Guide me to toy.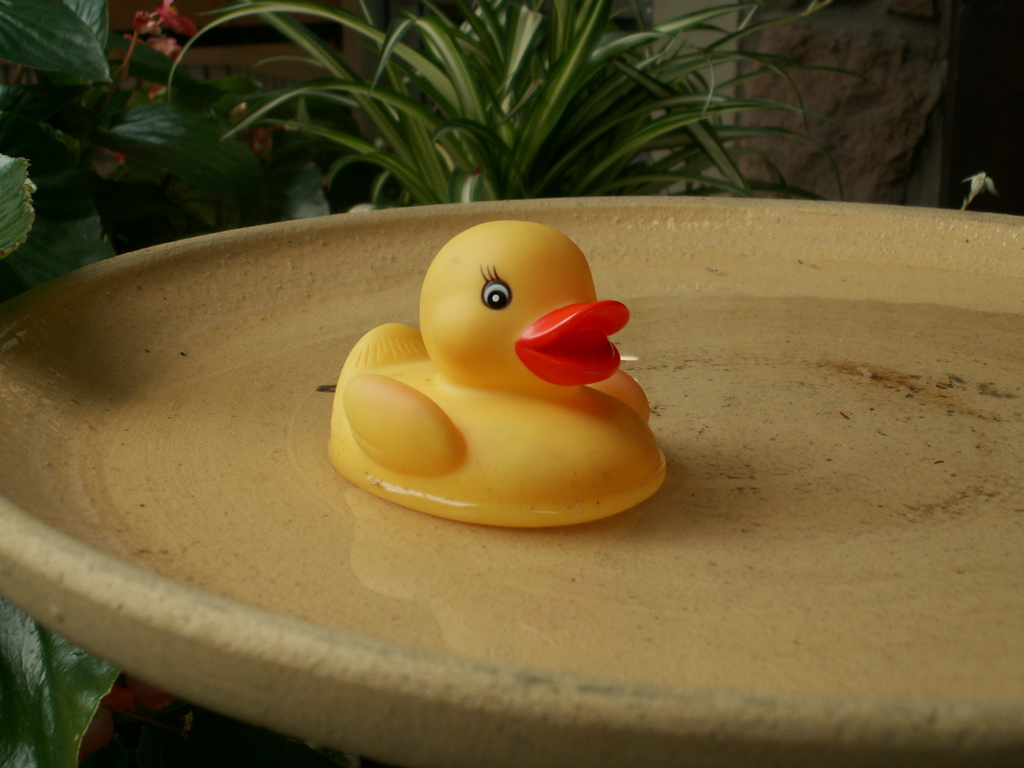
Guidance: <region>330, 223, 667, 529</region>.
